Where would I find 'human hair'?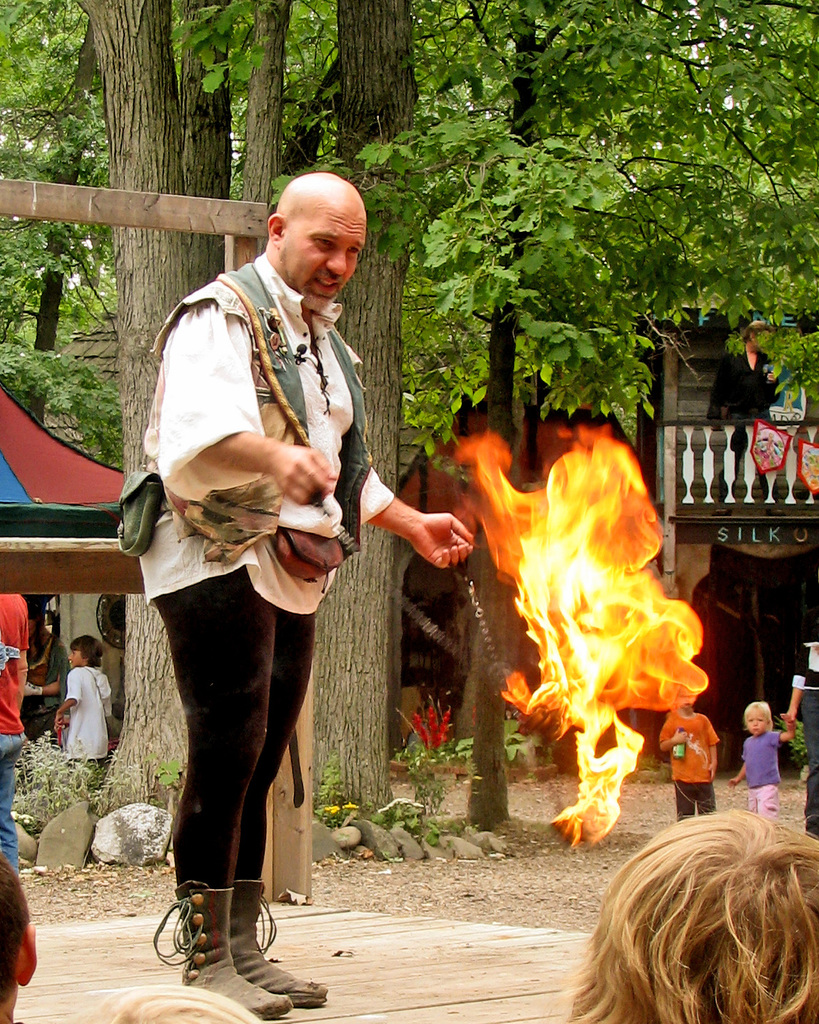
At {"x1": 743, "y1": 701, "x2": 773, "y2": 729}.
